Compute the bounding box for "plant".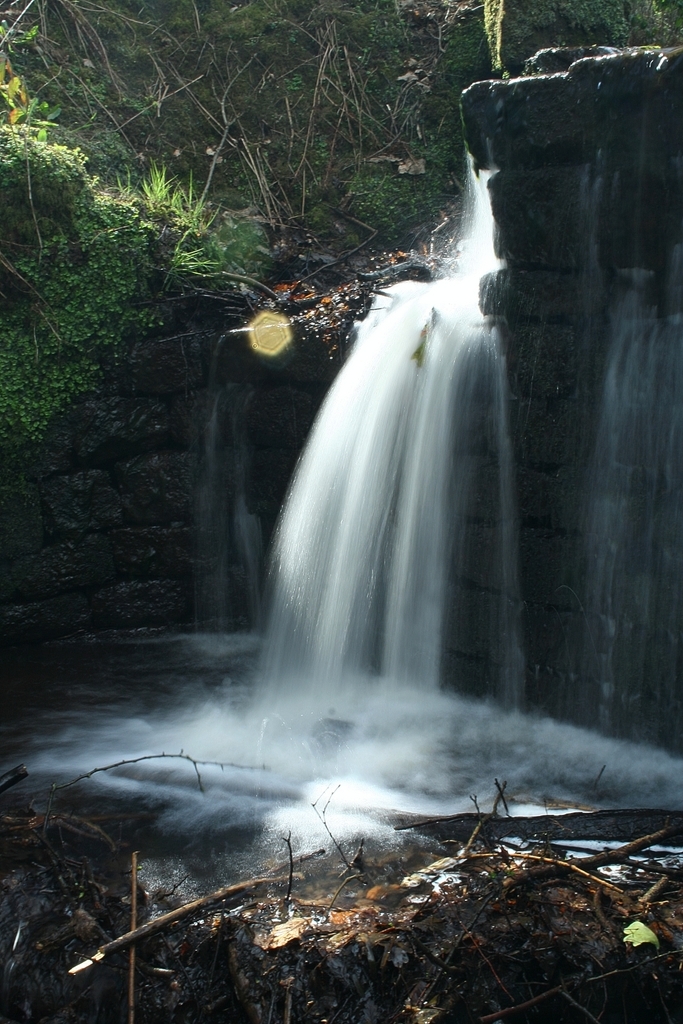
(x1=127, y1=169, x2=131, y2=196).
